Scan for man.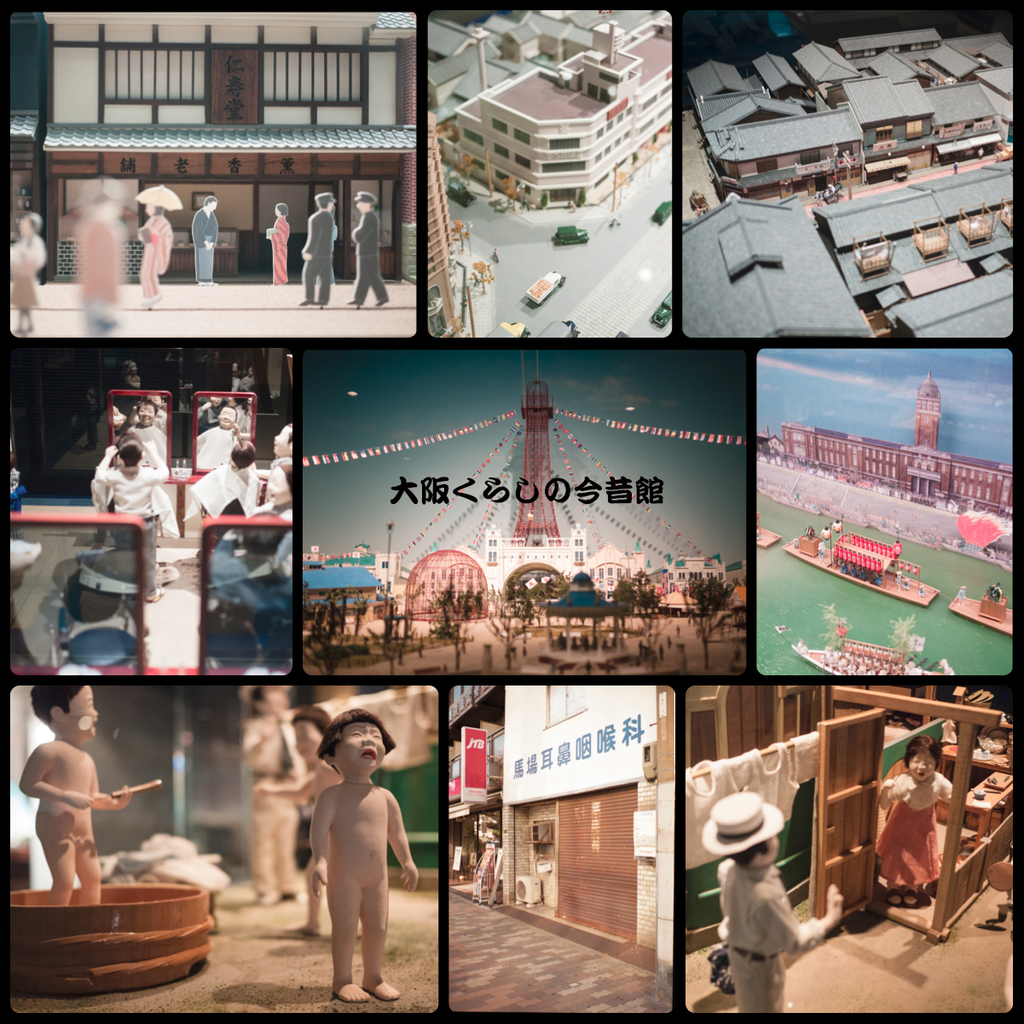
Scan result: 345, 191, 390, 307.
